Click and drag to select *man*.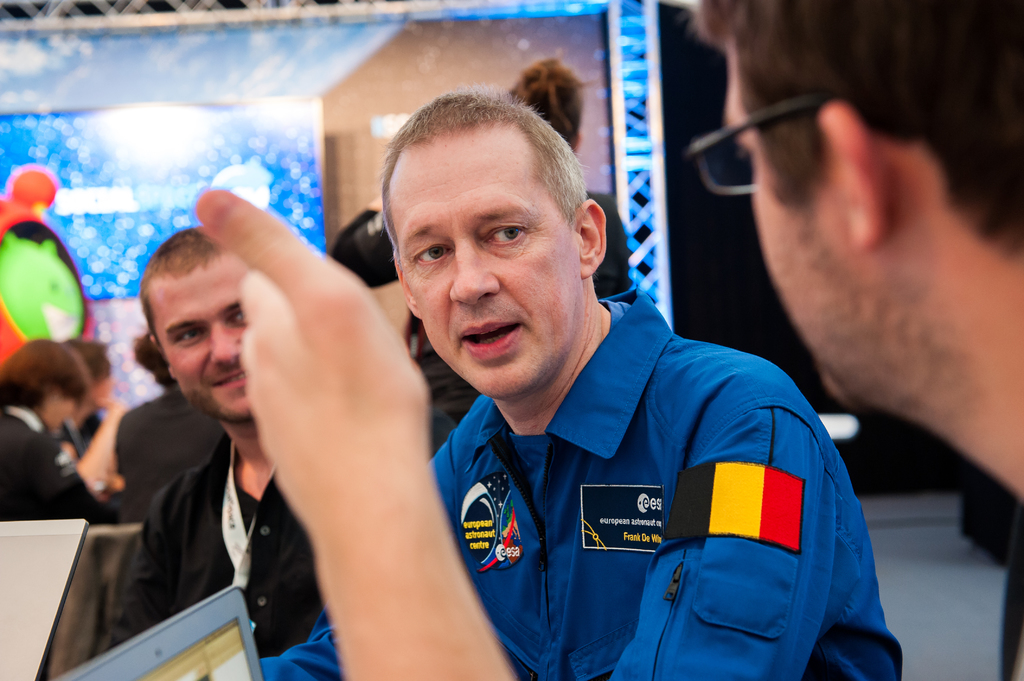
Selection: [259,78,900,680].
